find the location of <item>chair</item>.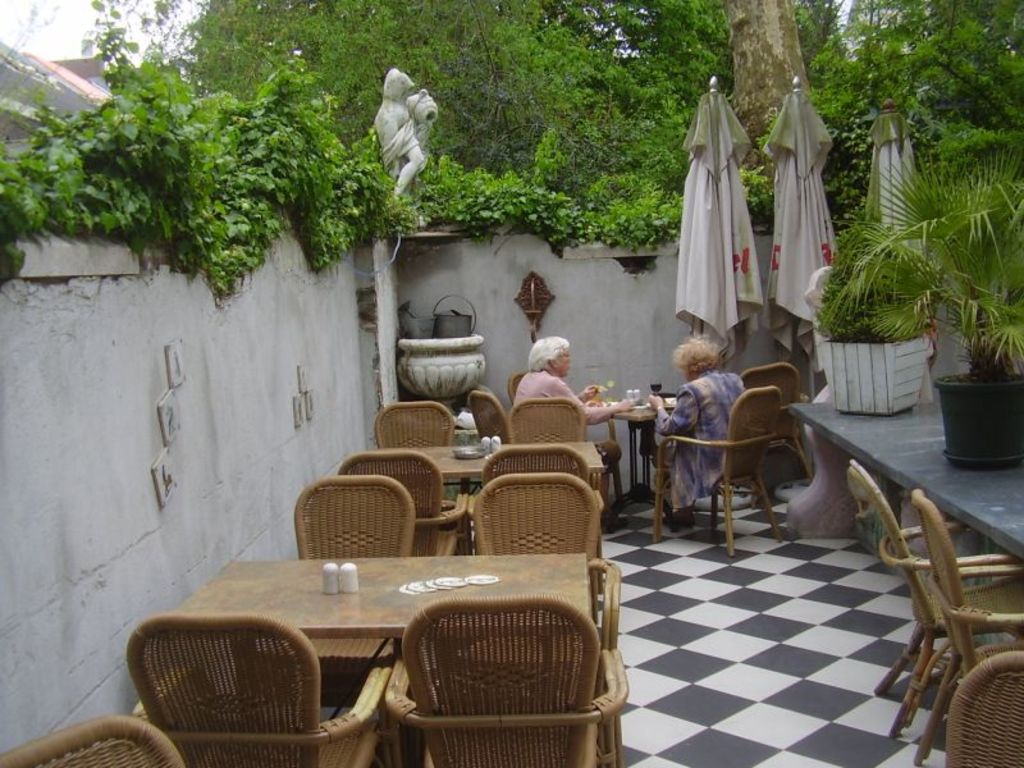
Location: <region>841, 457, 1016, 732</region>.
